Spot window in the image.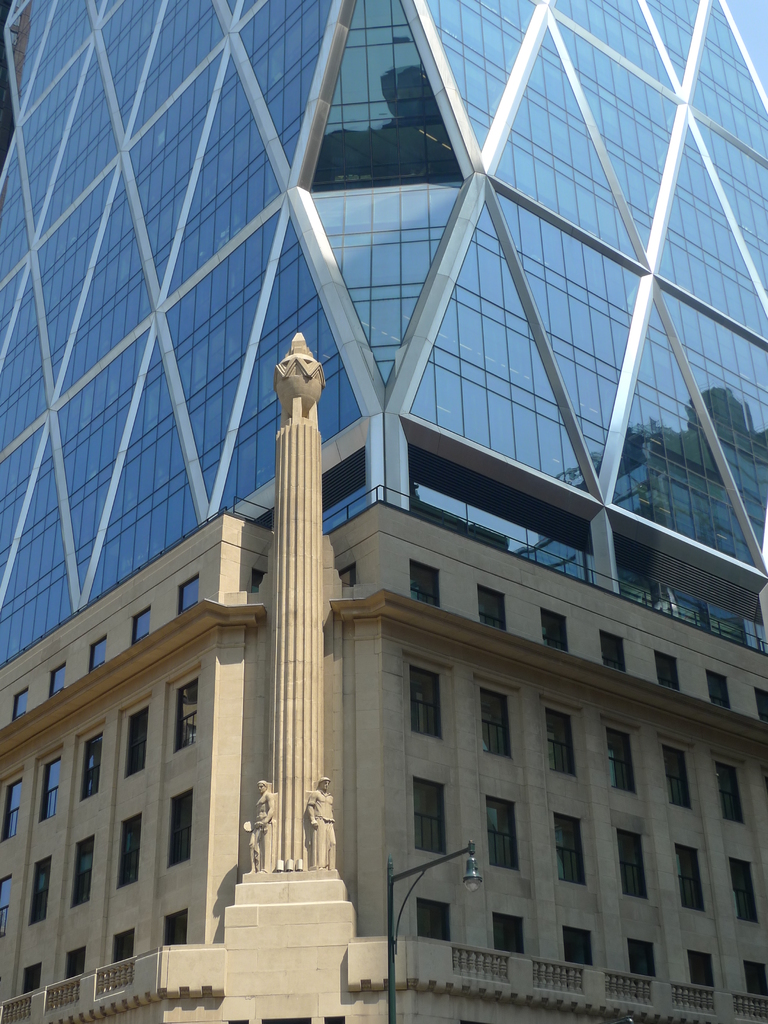
window found at 106,931,132,962.
